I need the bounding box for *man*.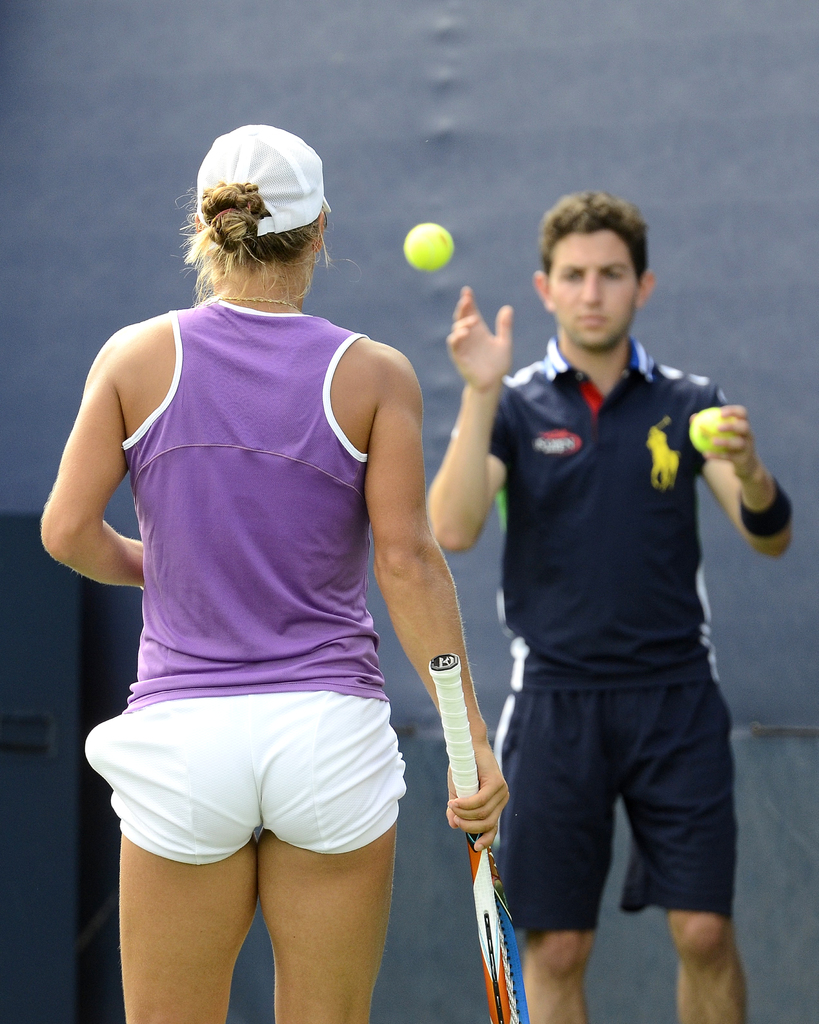
Here it is: 417,152,777,1016.
